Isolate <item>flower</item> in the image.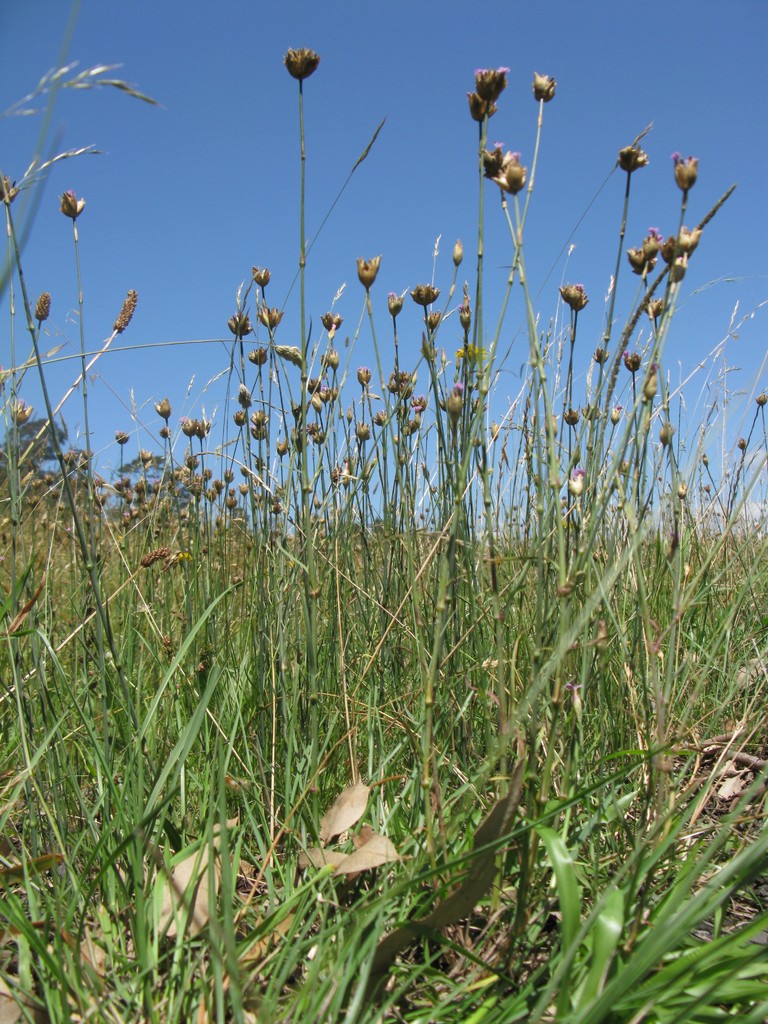
Isolated region: detection(537, 68, 556, 100).
